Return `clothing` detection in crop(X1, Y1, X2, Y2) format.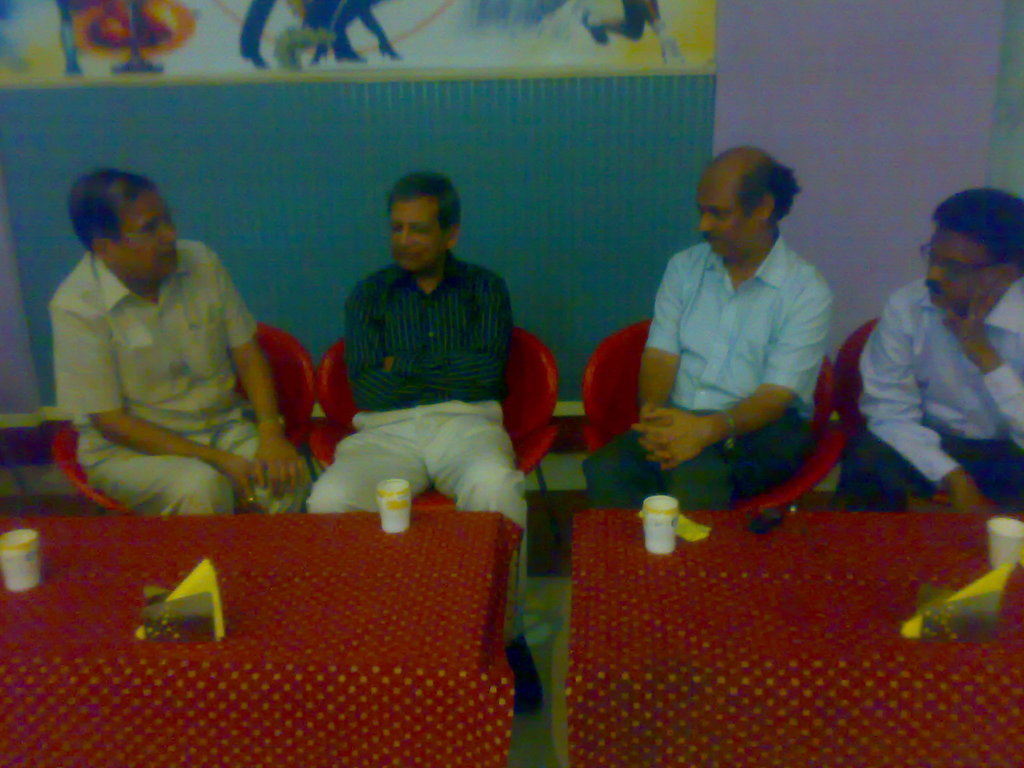
crop(582, 241, 835, 506).
